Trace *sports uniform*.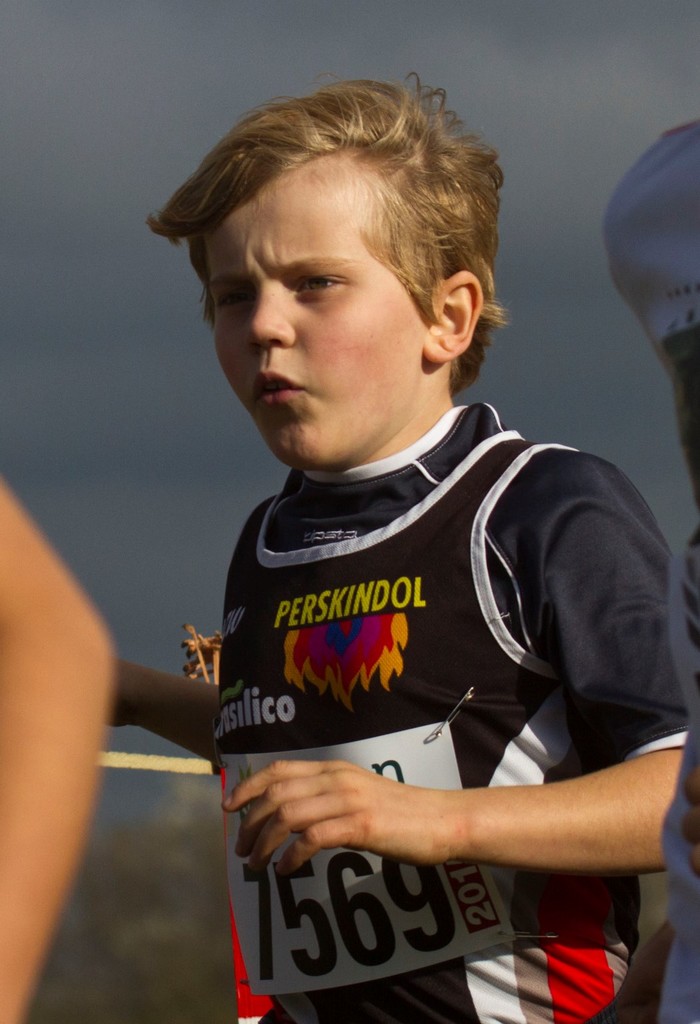
Traced to BBox(216, 401, 690, 1023).
